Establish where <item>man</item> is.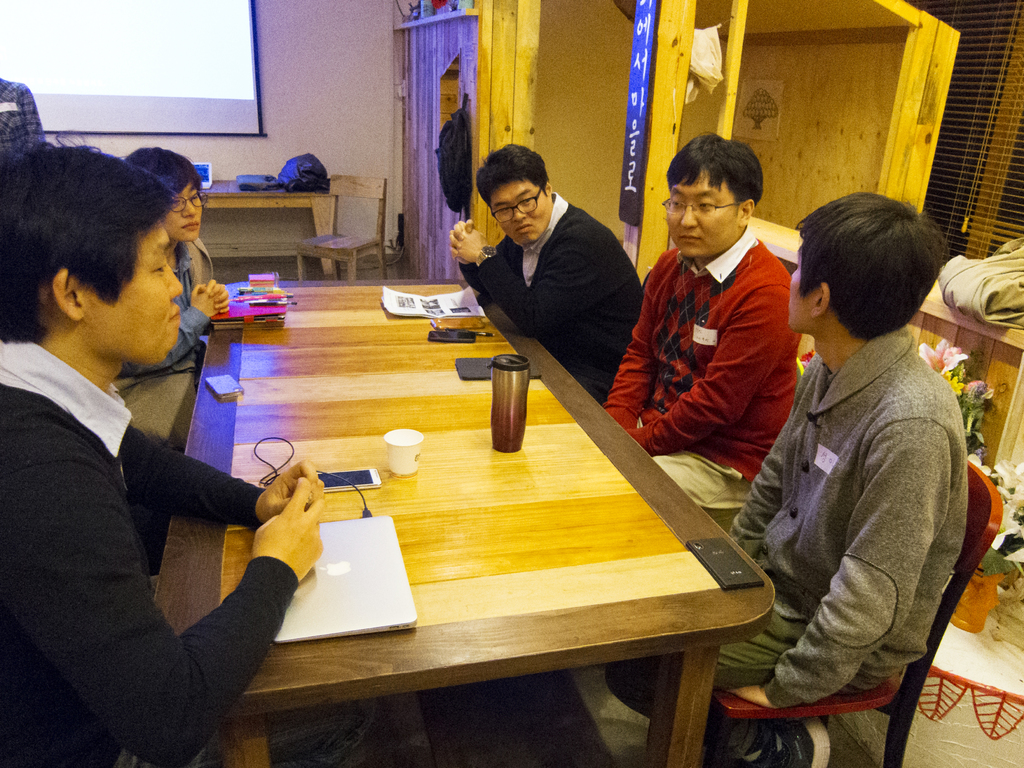
Established at [x1=451, y1=143, x2=649, y2=403].
